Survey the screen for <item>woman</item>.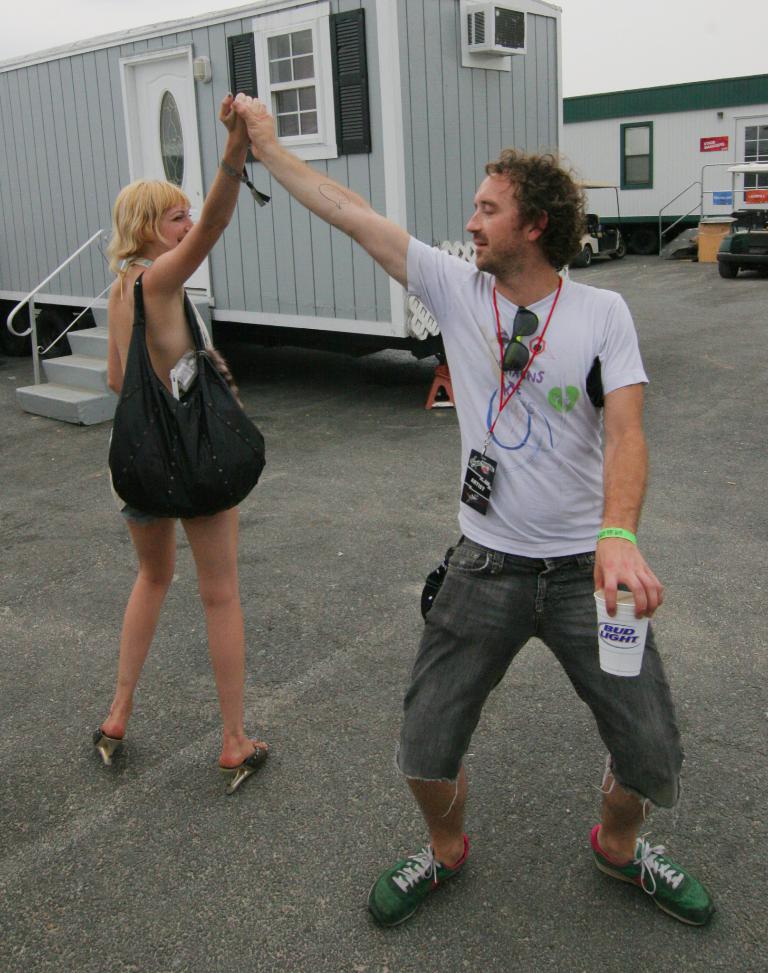
Survey found: 93/120/279/732.
